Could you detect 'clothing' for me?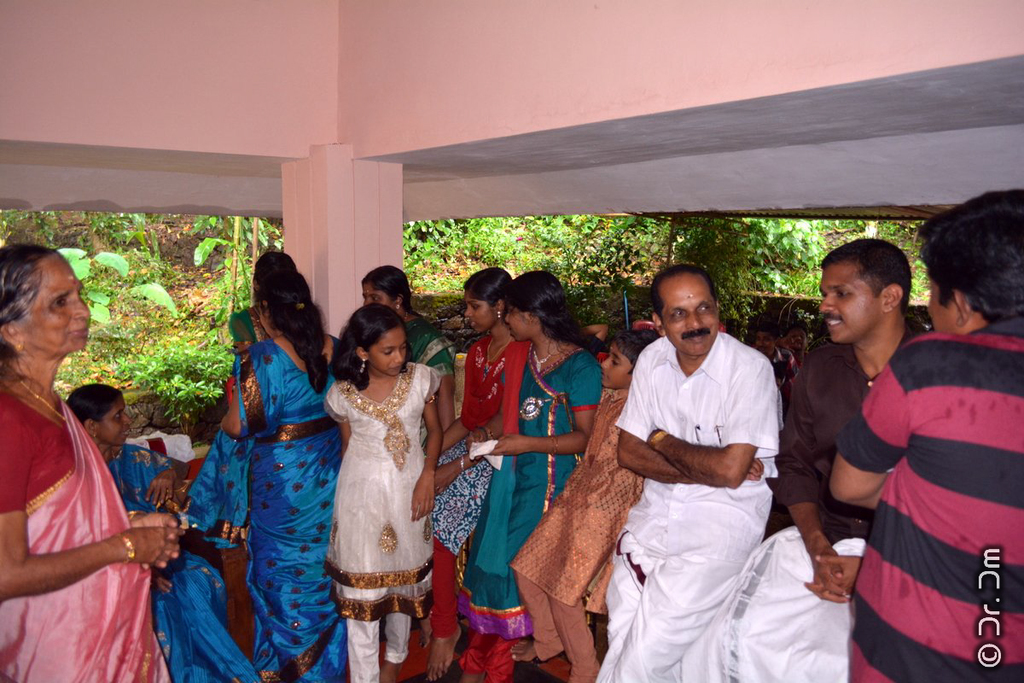
Detection result: box(402, 311, 457, 371).
